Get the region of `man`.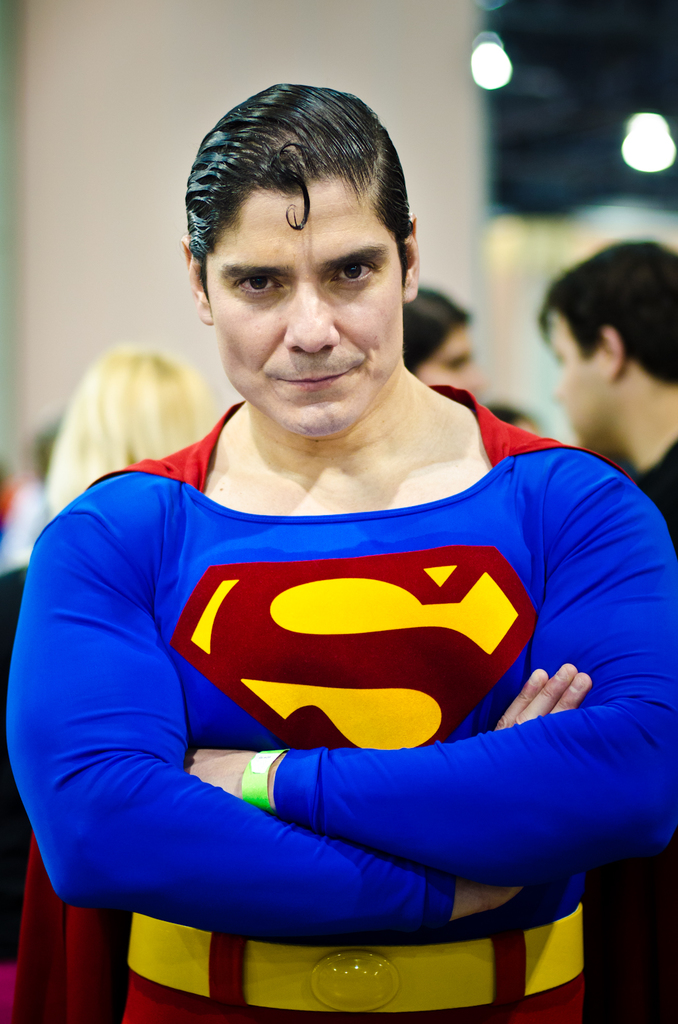
(left=536, top=244, right=677, bottom=1023).
